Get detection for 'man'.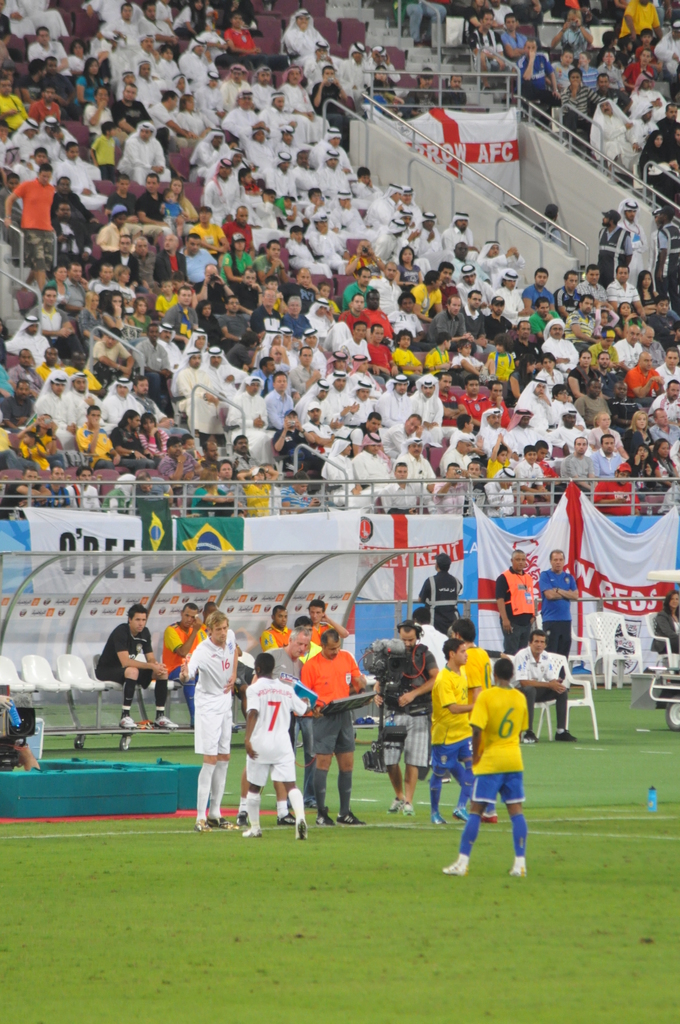
Detection: (371,616,447,824).
